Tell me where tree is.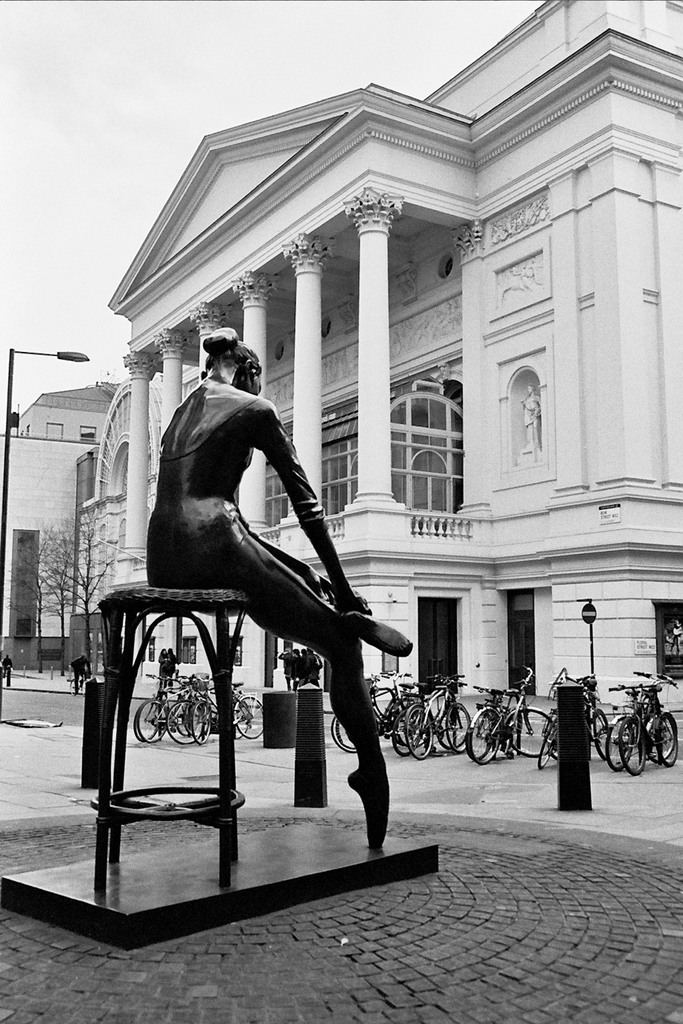
tree is at l=0, t=534, r=64, b=679.
